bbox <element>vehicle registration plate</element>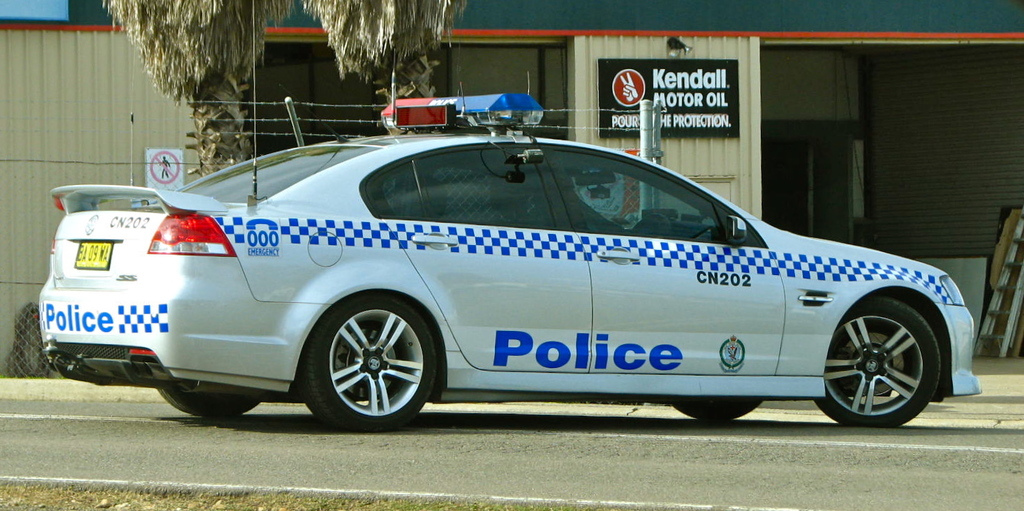
region(76, 239, 112, 267)
